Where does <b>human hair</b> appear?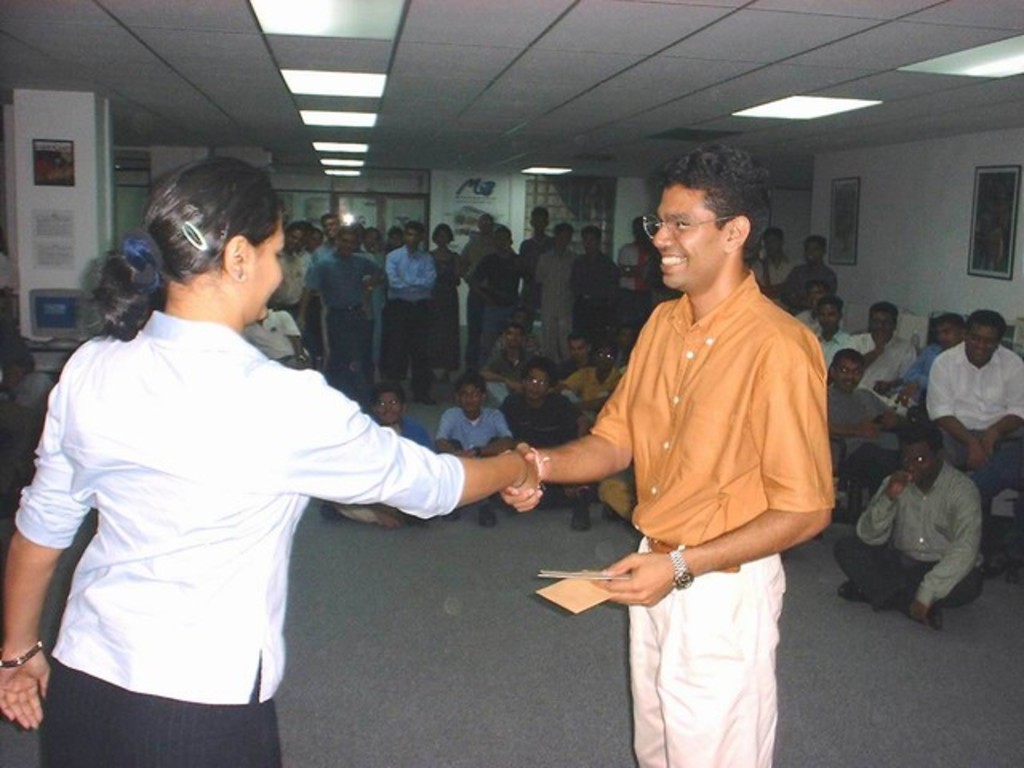
Appears at (85,150,277,350).
